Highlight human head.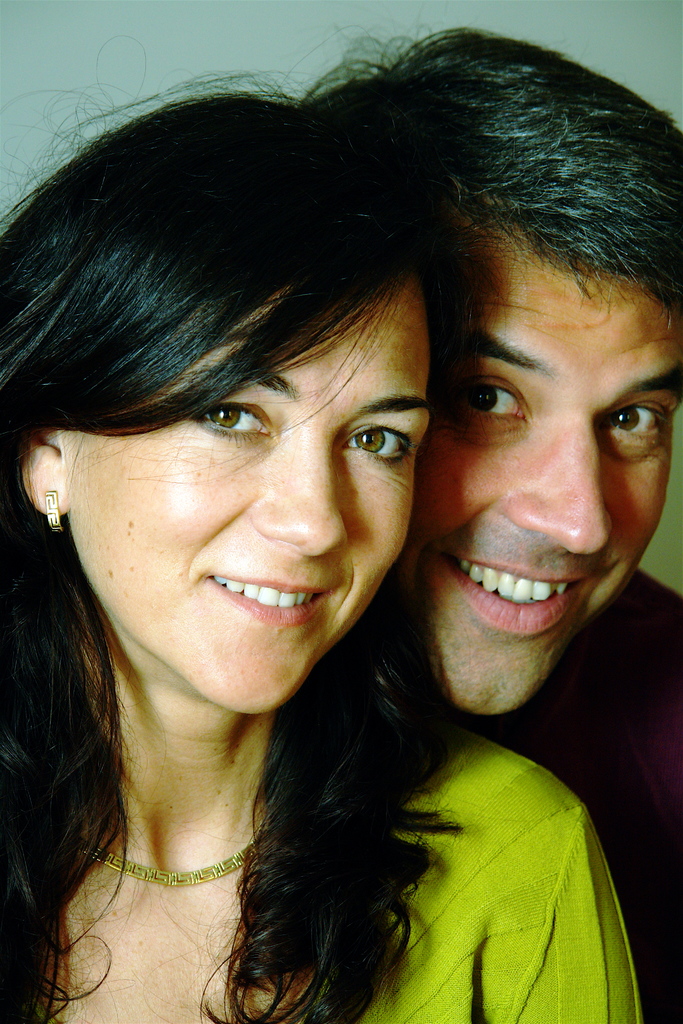
Highlighted region: region(331, 35, 682, 714).
